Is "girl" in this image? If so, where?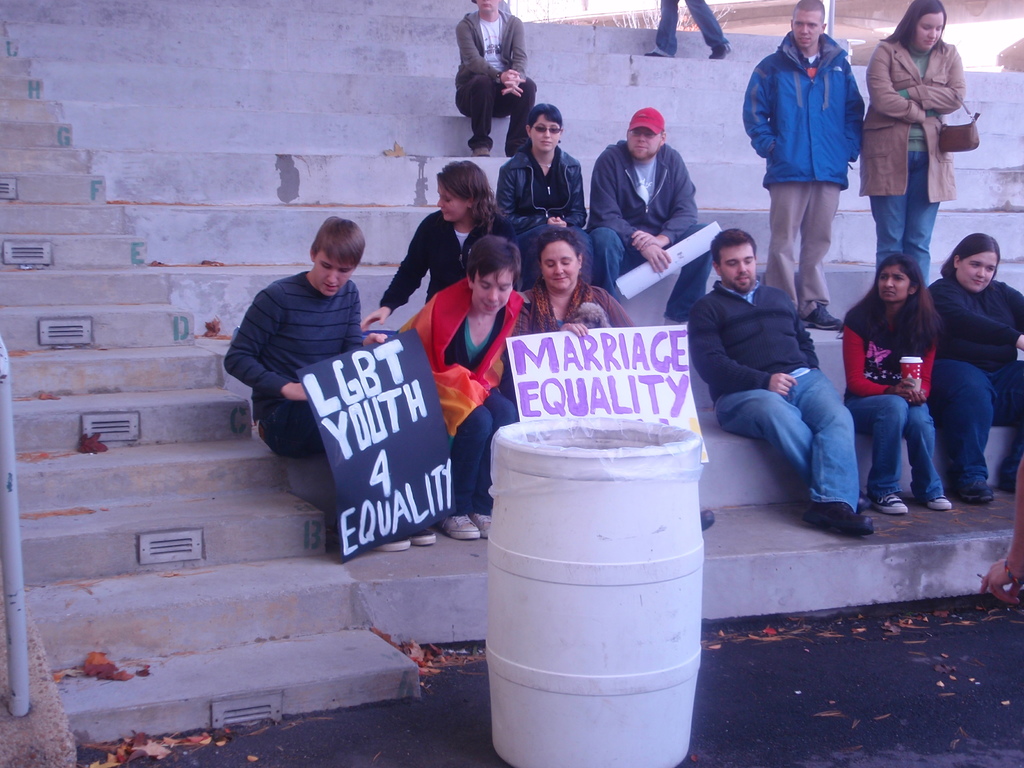
Yes, at box=[861, 0, 965, 270].
